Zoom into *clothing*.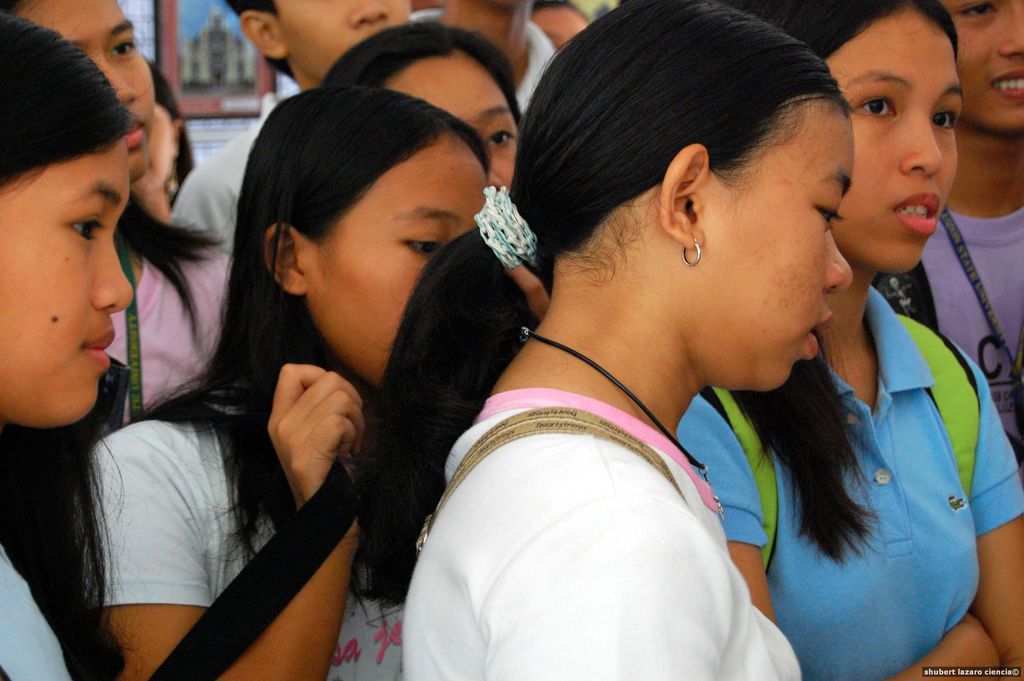
Zoom target: 874, 204, 1023, 471.
